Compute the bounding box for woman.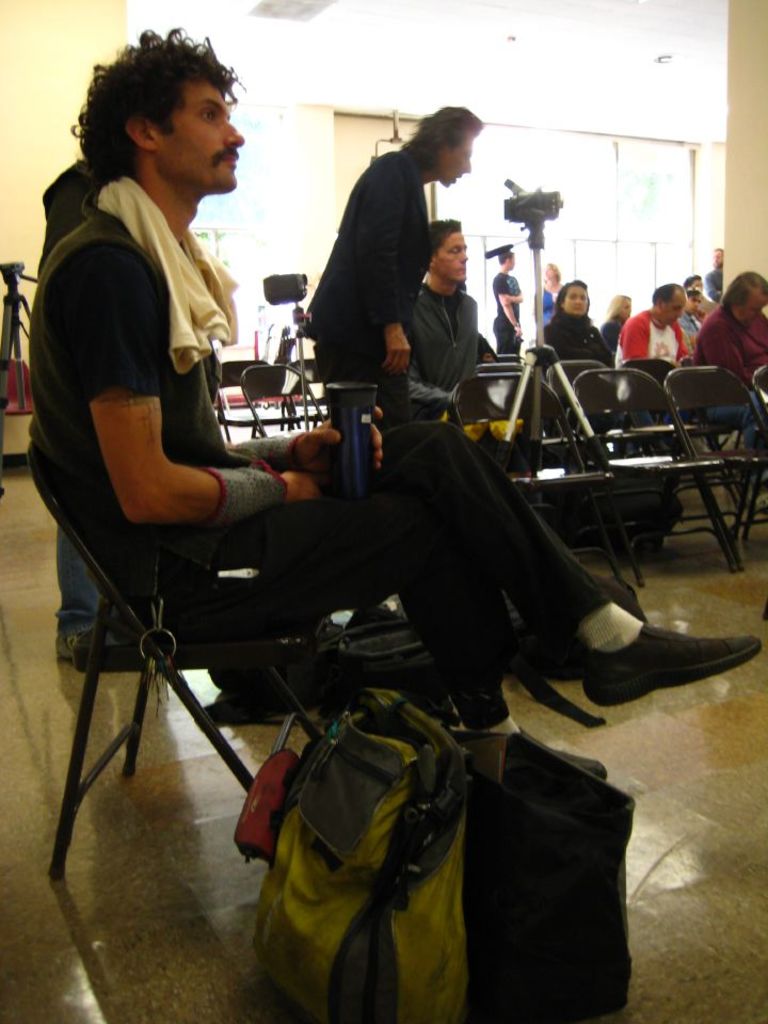
crop(540, 258, 569, 320).
